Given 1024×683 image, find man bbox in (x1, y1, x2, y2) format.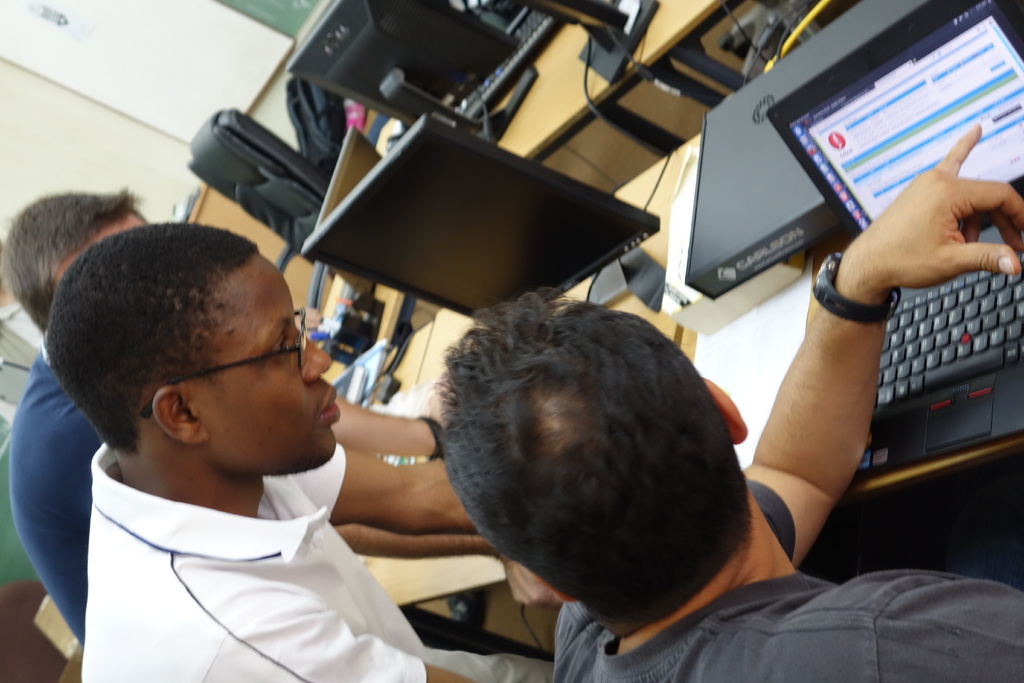
(264, 193, 922, 659).
